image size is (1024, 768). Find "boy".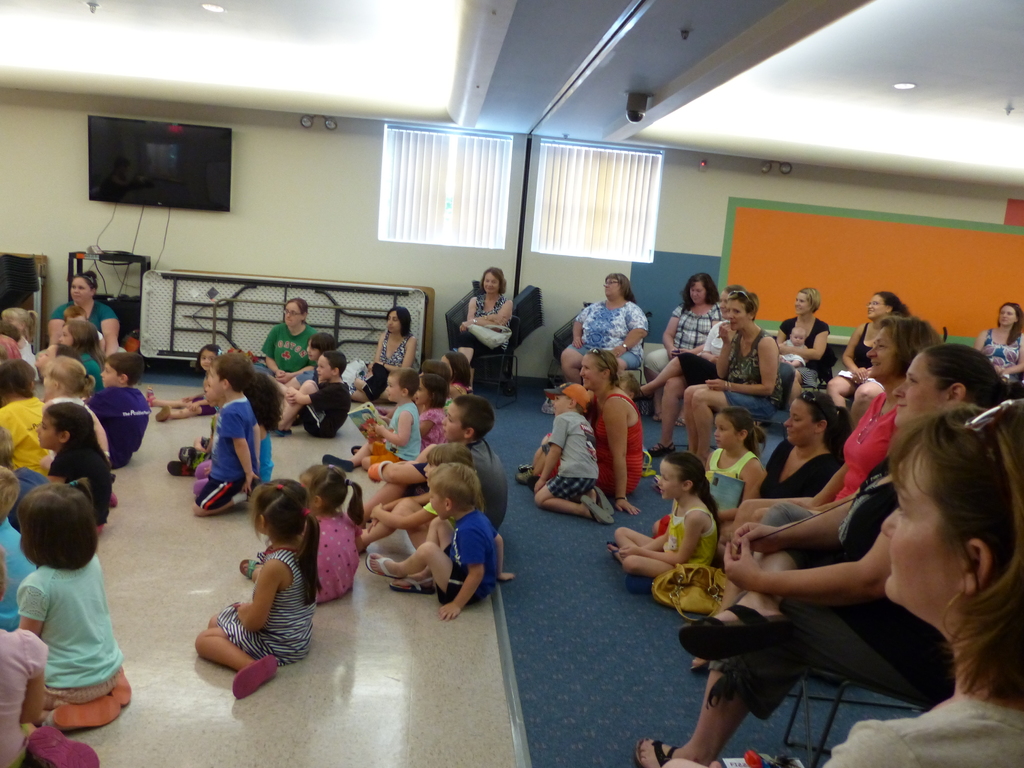
280, 349, 351, 435.
